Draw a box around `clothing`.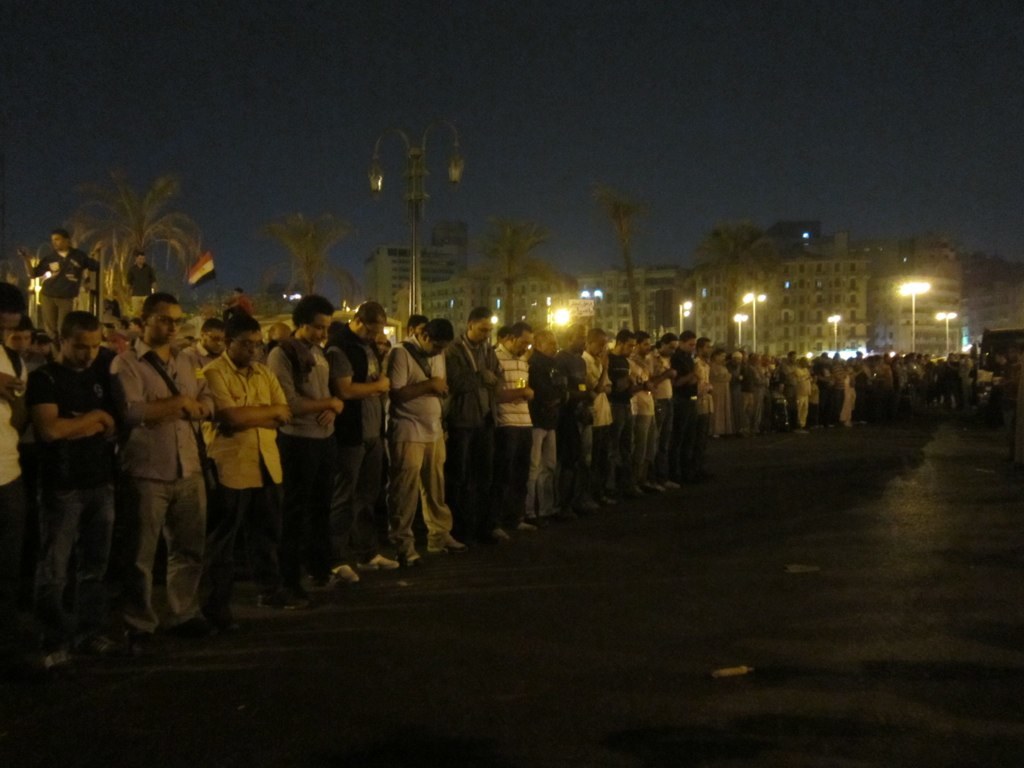
detection(364, 317, 456, 558).
